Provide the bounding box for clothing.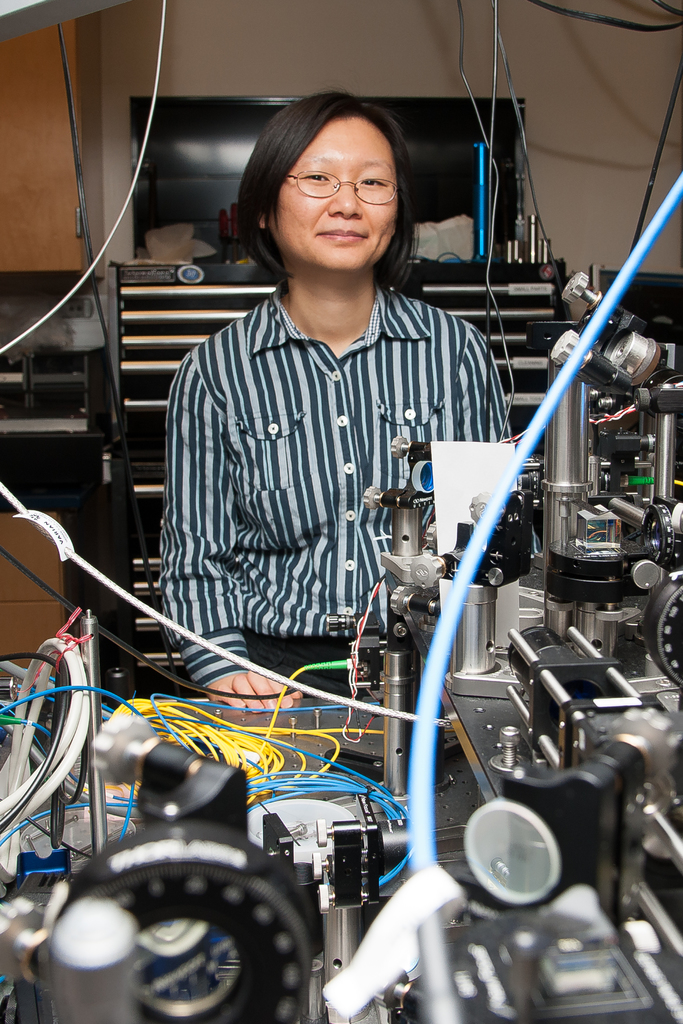
BBox(144, 281, 511, 689).
